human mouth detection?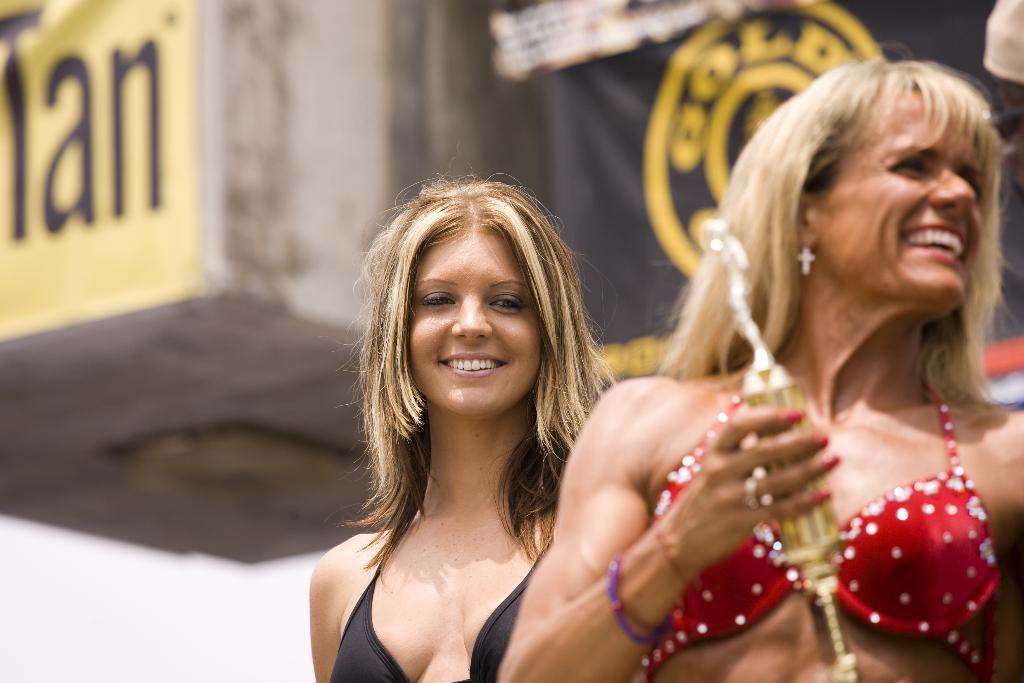
rect(899, 210, 971, 272)
